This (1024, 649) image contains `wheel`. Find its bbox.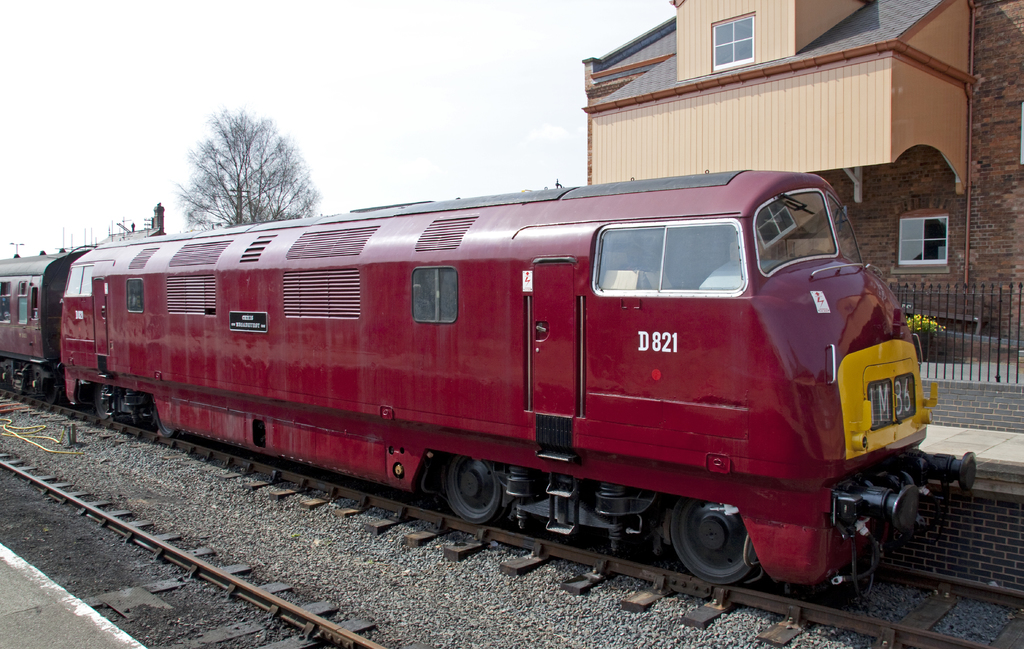
435/453/499/526.
